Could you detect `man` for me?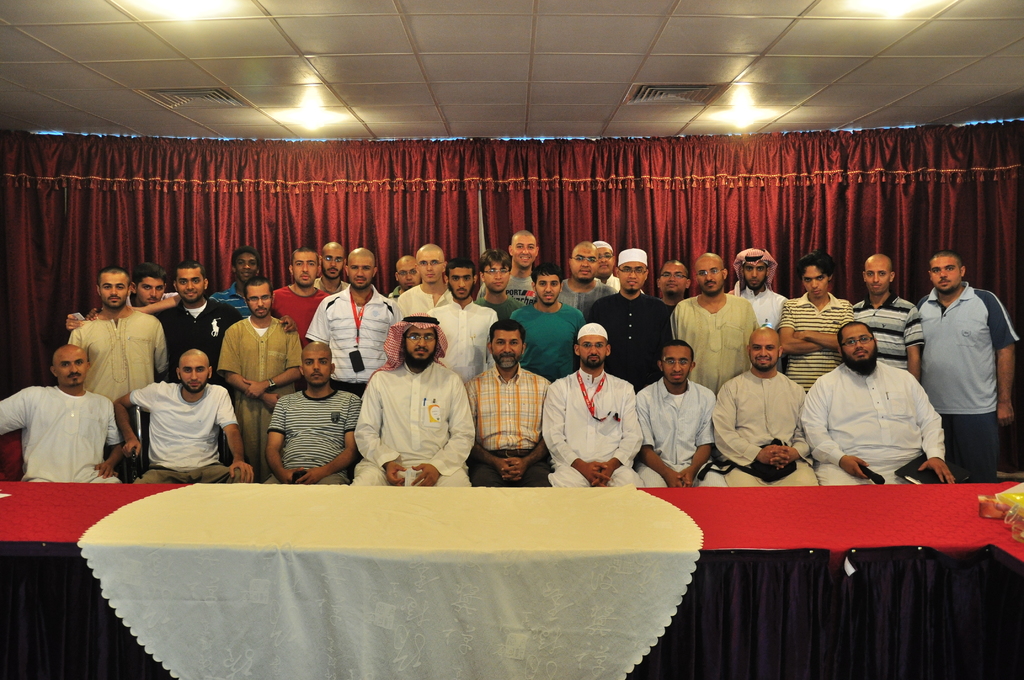
Detection result: [left=214, top=245, right=280, bottom=321].
